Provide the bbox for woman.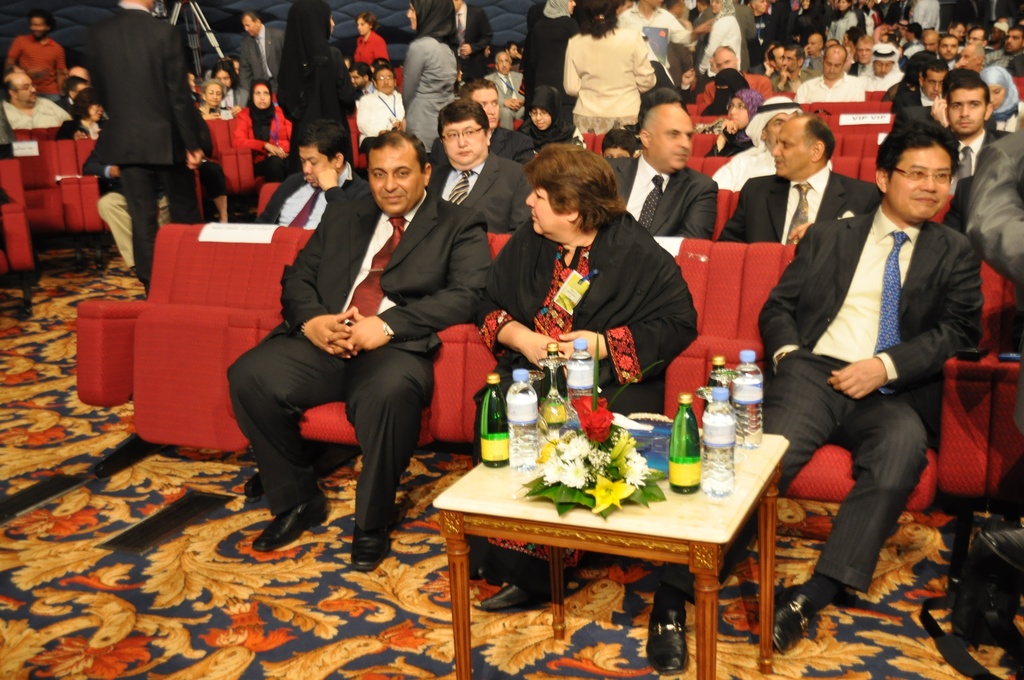
[left=229, top=78, right=295, bottom=172].
